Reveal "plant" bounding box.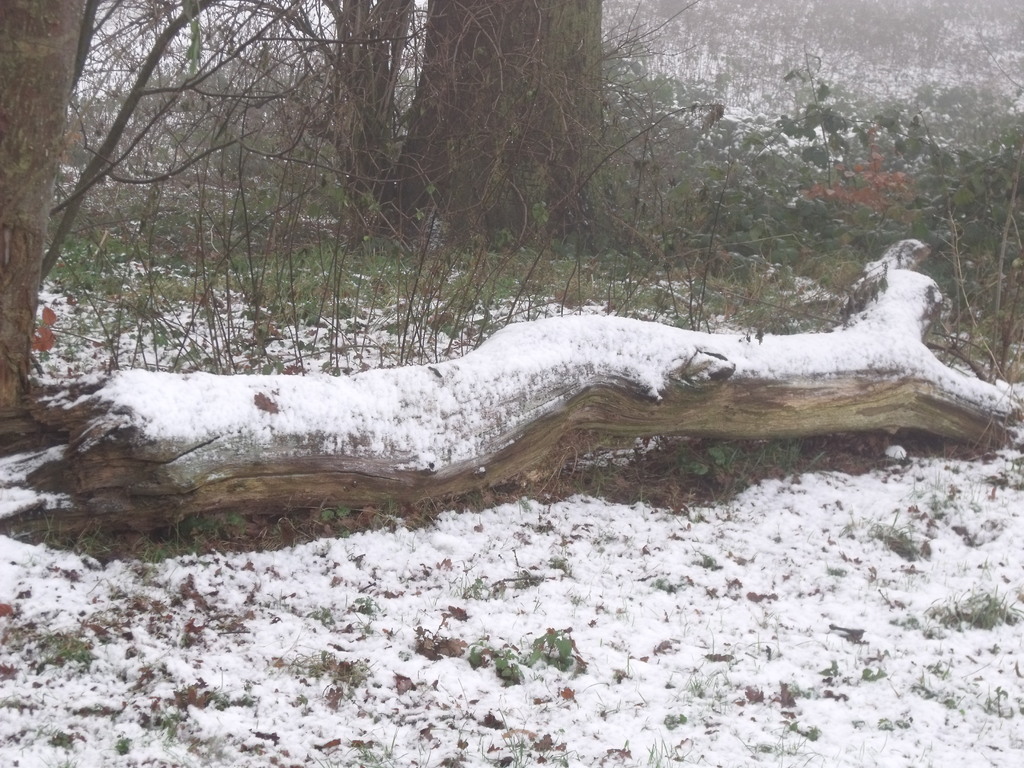
Revealed: bbox=(687, 665, 724, 690).
